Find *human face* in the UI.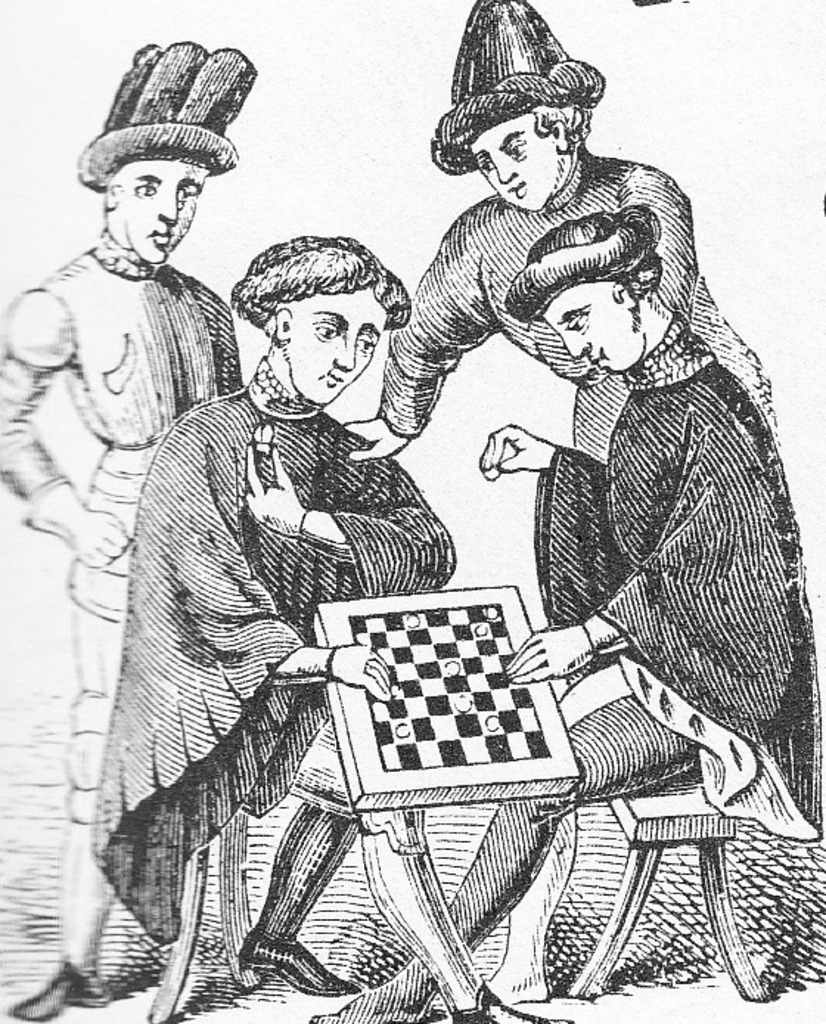
UI element at left=121, top=155, right=209, bottom=271.
